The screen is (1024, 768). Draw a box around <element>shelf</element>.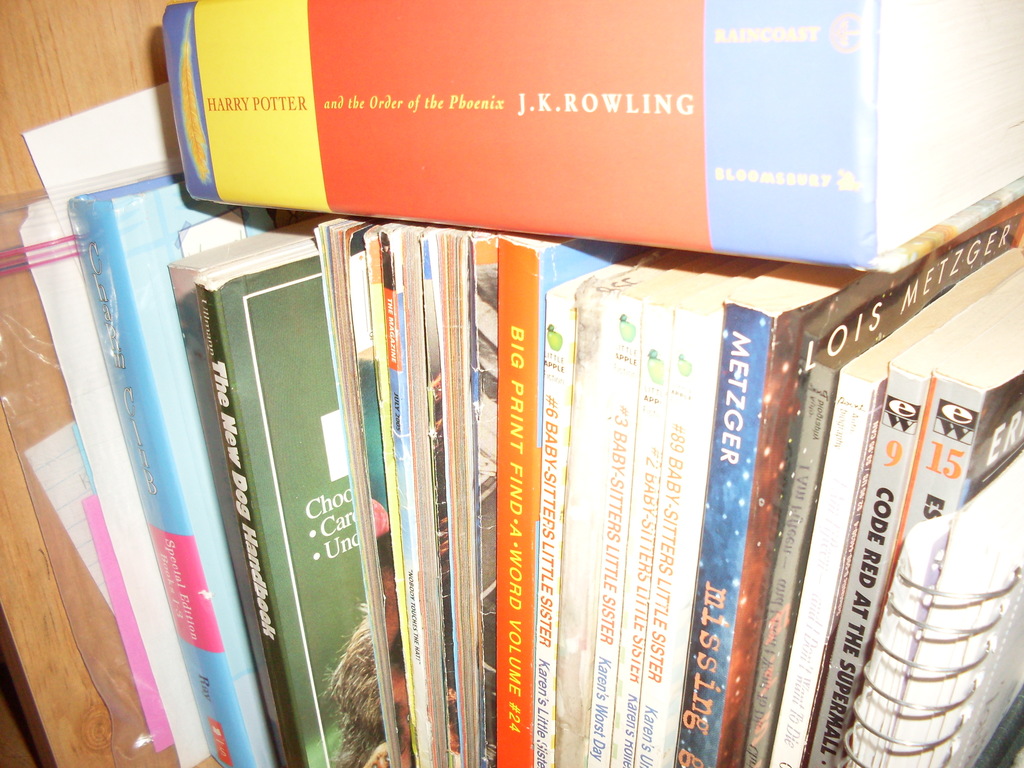
left=0, top=0, right=184, bottom=767.
